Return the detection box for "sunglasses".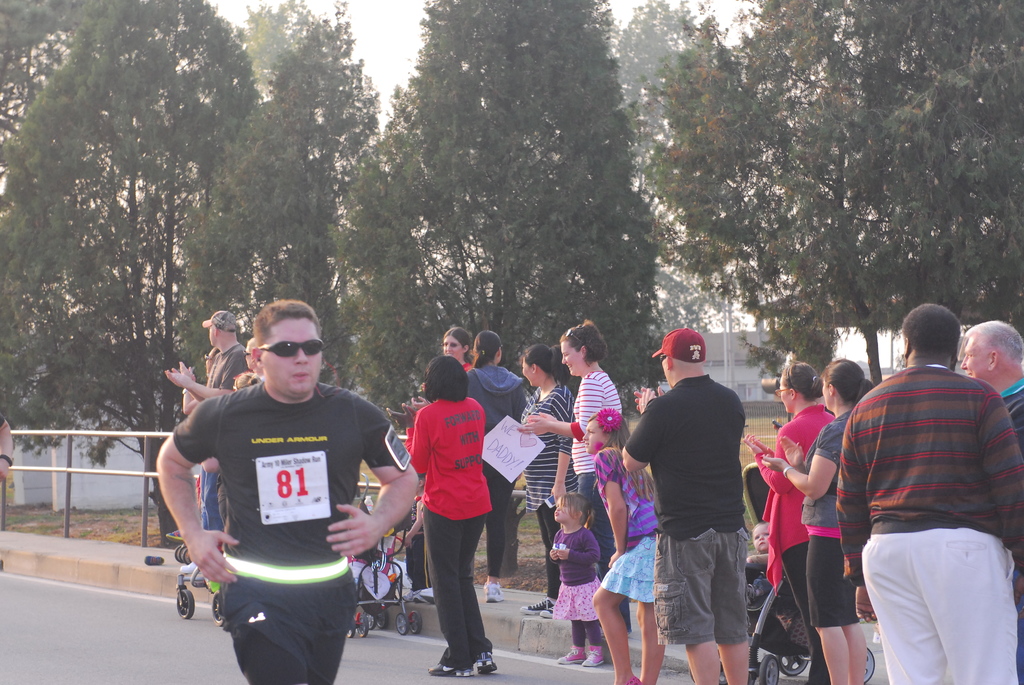
<bbox>255, 341, 323, 358</bbox>.
